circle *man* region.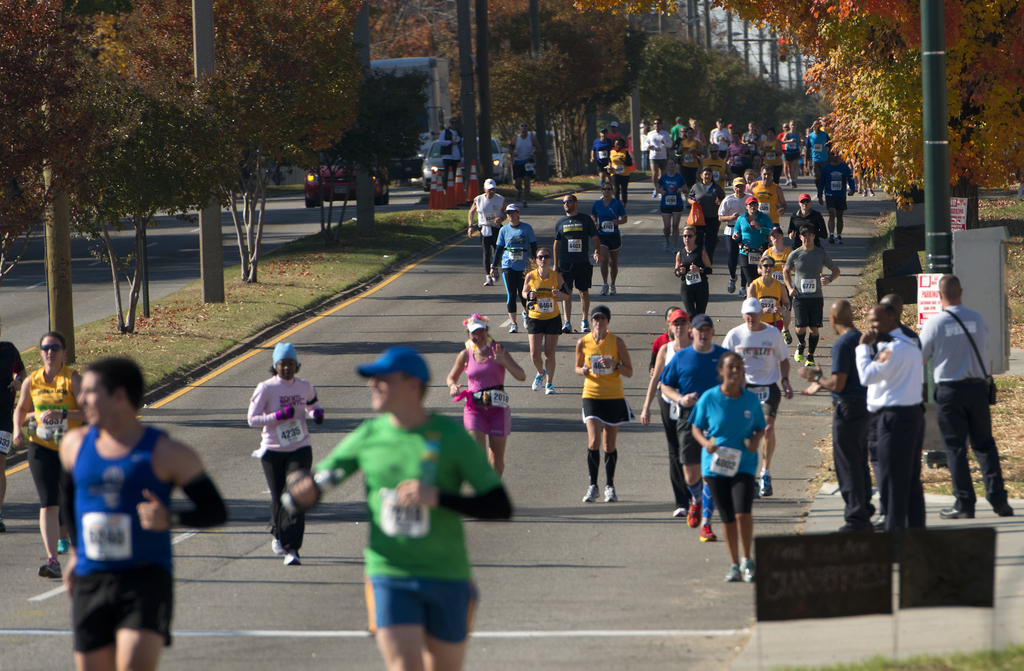
Region: <region>0, 341, 29, 534</region>.
